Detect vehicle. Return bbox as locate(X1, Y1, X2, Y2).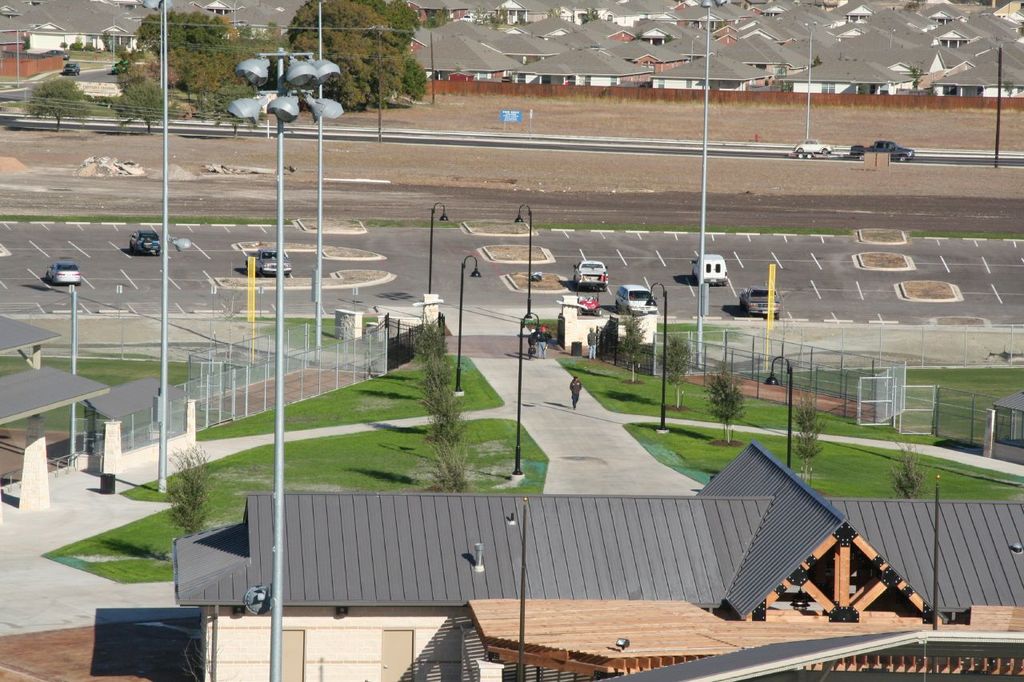
locate(60, 61, 78, 78).
